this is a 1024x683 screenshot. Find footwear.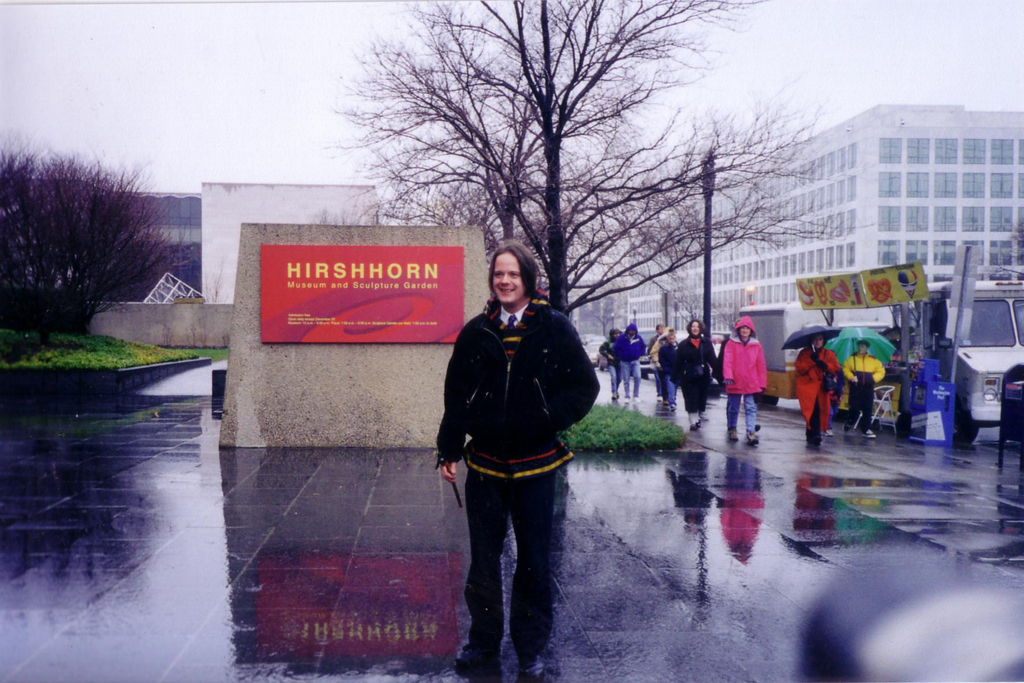
Bounding box: [left=452, top=638, right=502, bottom=677].
